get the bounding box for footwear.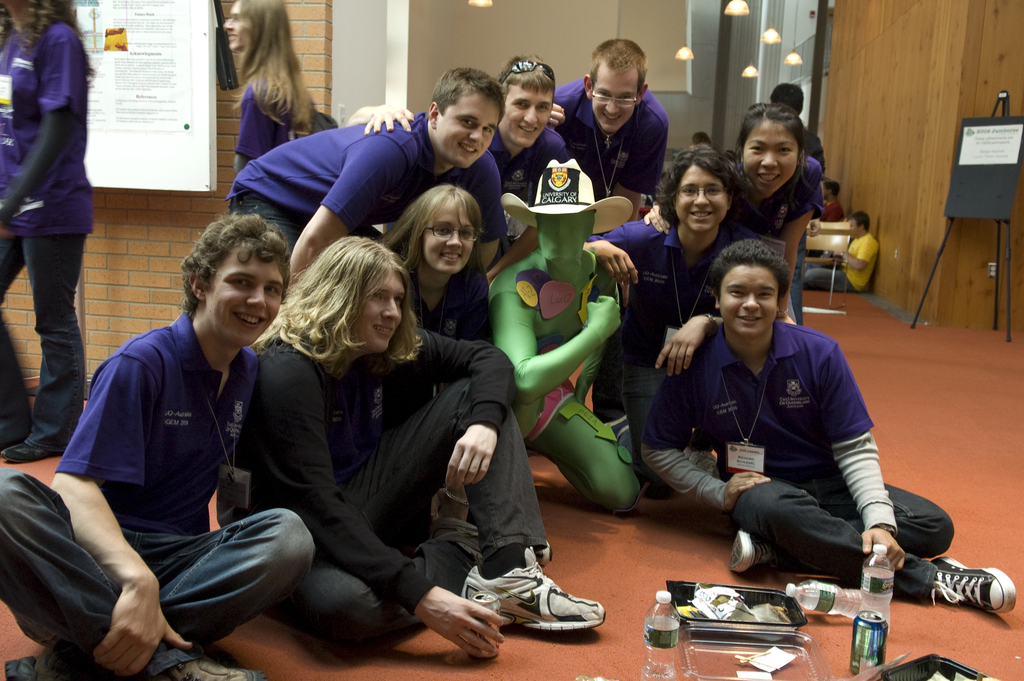
735:529:792:575.
